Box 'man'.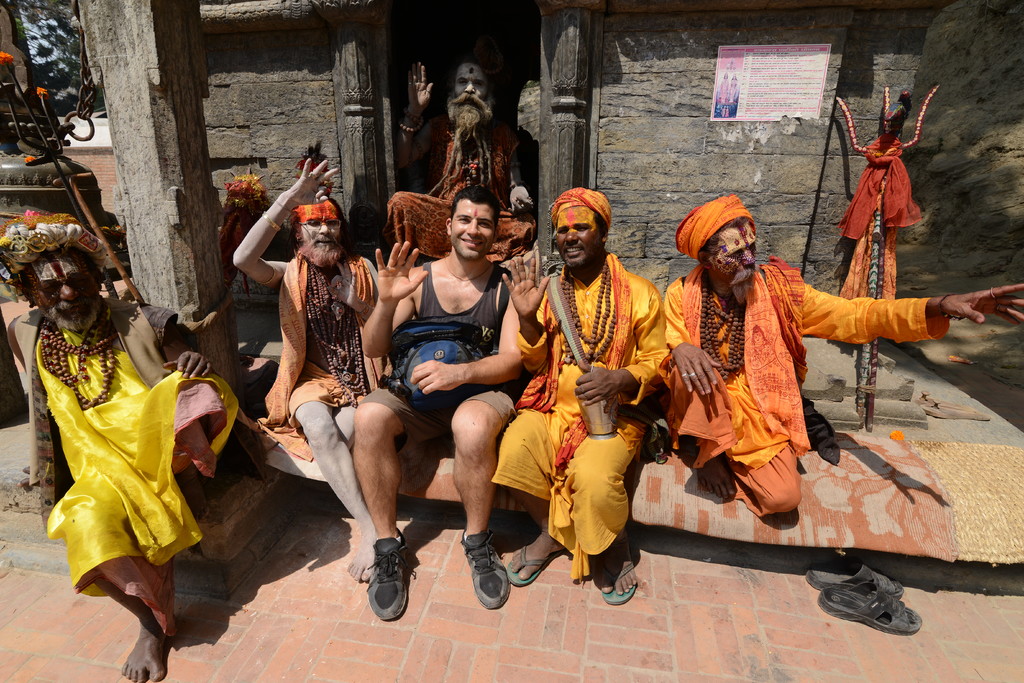
box(230, 156, 385, 580).
